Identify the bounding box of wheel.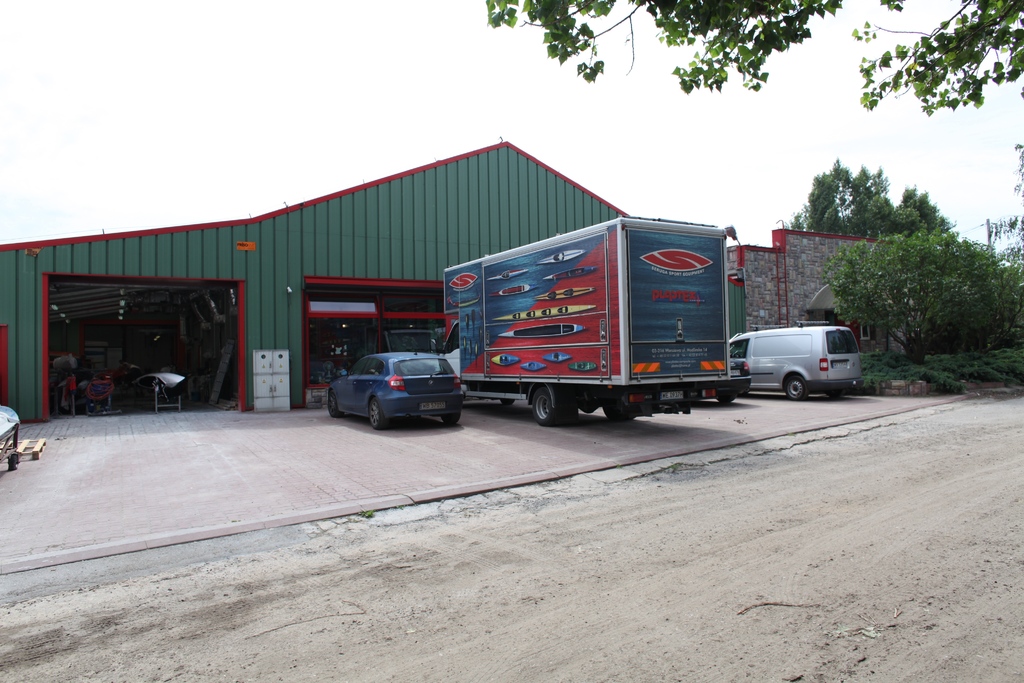
{"x1": 11, "y1": 448, "x2": 22, "y2": 469}.
